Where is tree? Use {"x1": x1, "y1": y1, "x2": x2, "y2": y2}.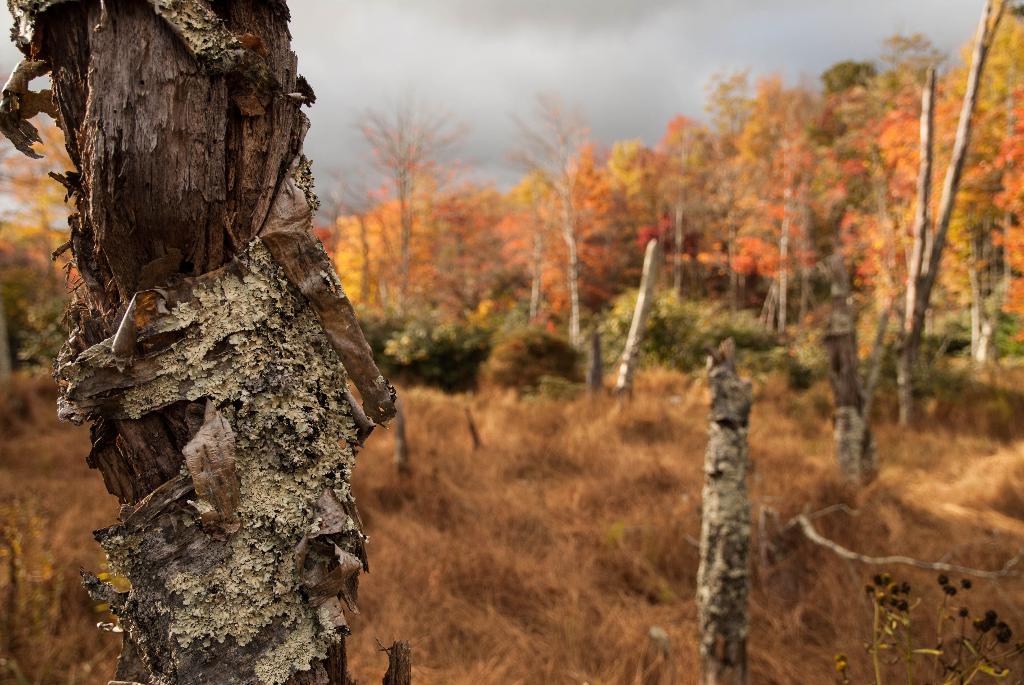
{"x1": 0, "y1": 117, "x2": 84, "y2": 373}.
